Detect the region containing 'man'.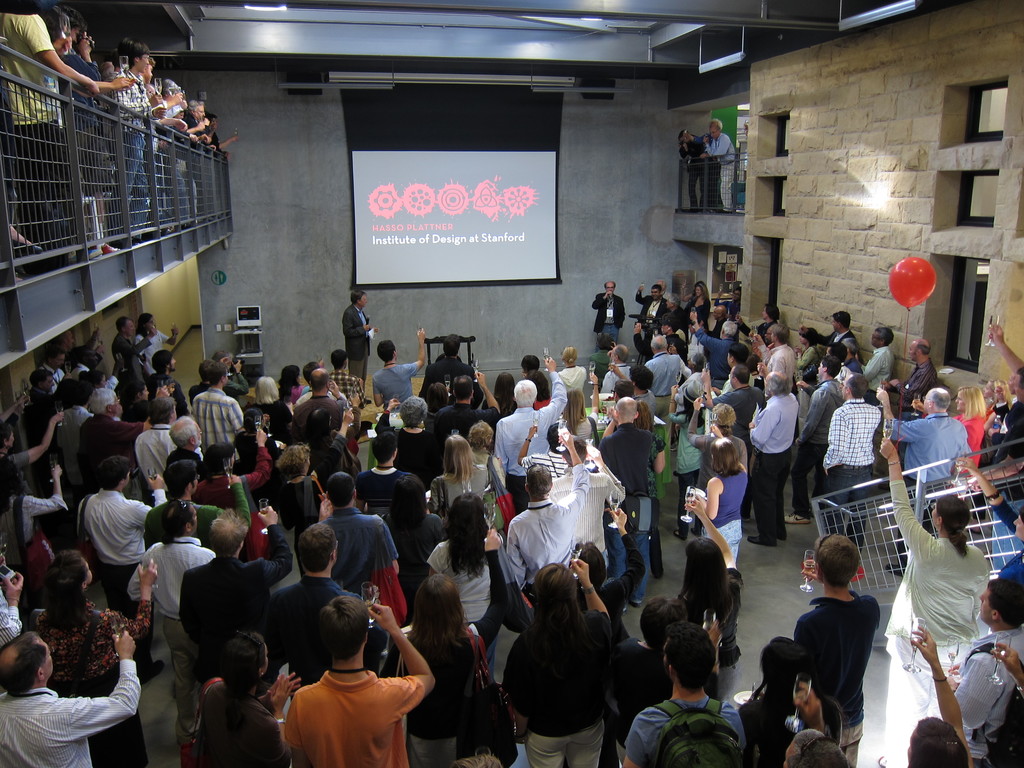
{"x1": 126, "y1": 498, "x2": 222, "y2": 741}.
